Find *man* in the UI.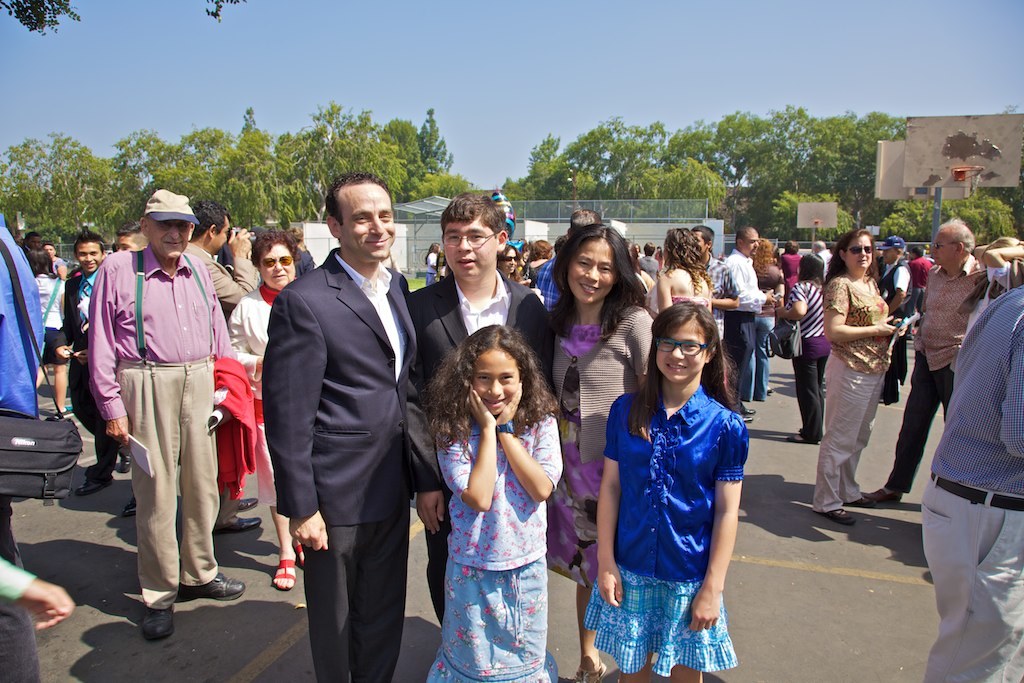
UI element at rect(857, 220, 986, 504).
